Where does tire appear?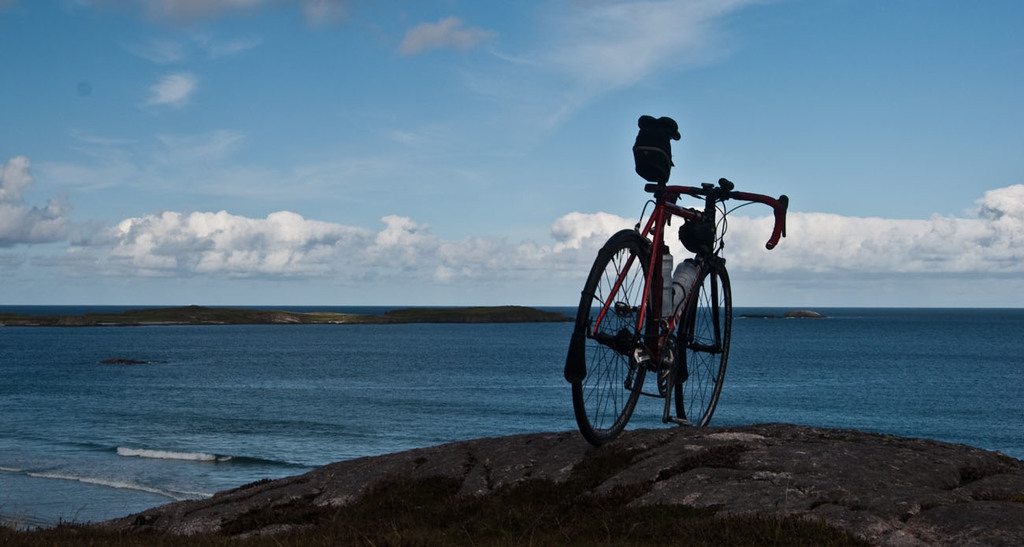
Appears at box=[673, 262, 730, 424].
